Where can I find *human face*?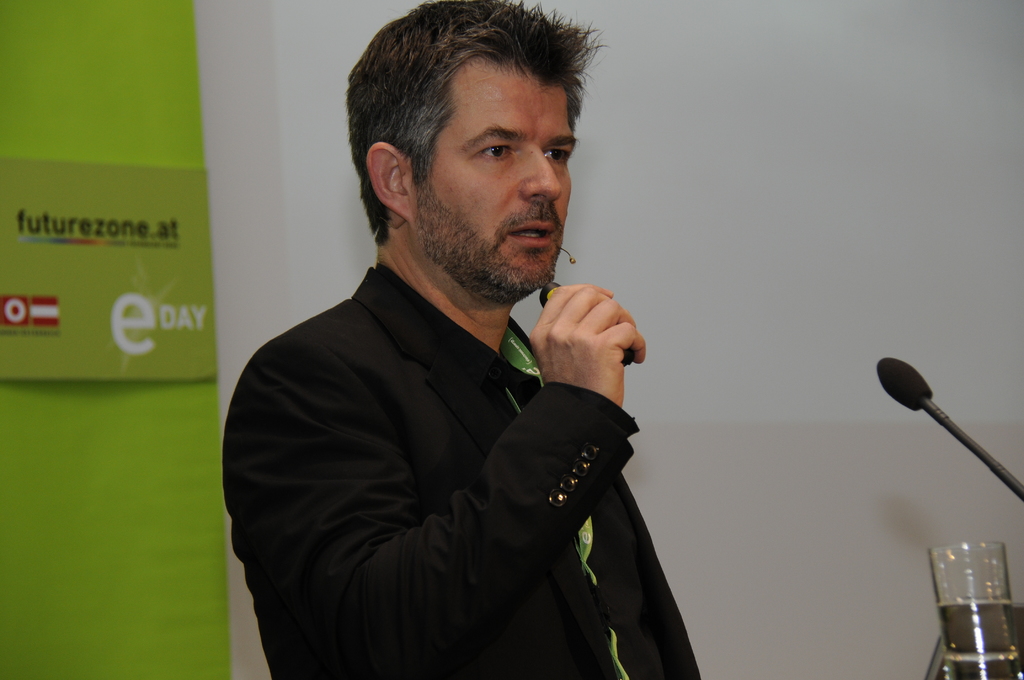
You can find it at <region>409, 49, 575, 305</region>.
